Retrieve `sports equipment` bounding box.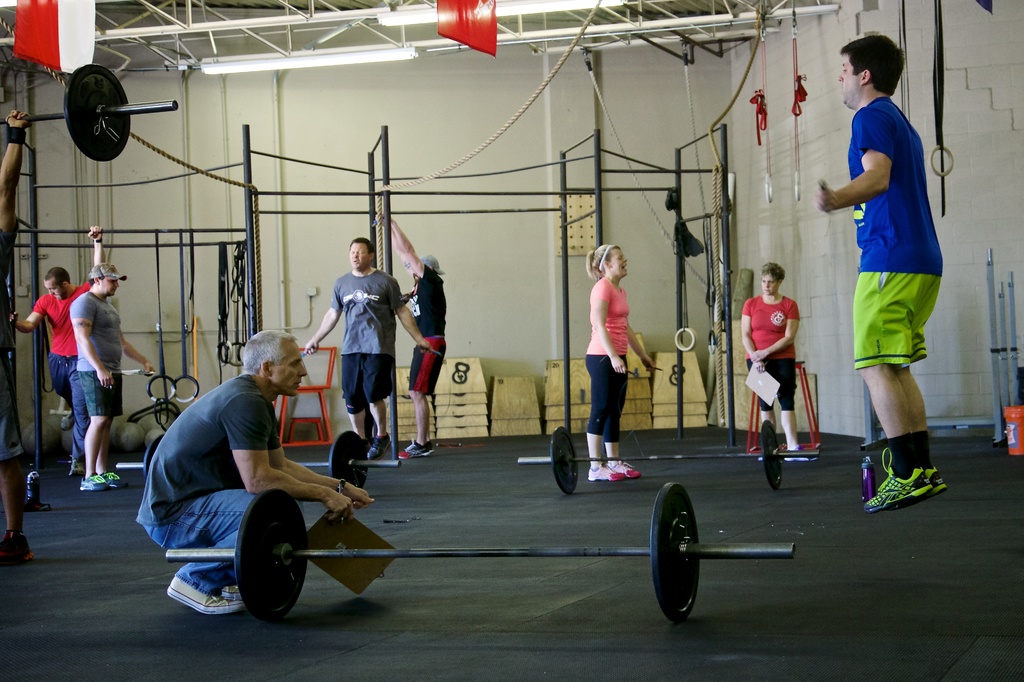
Bounding box: (0, 528, 40, 565).
